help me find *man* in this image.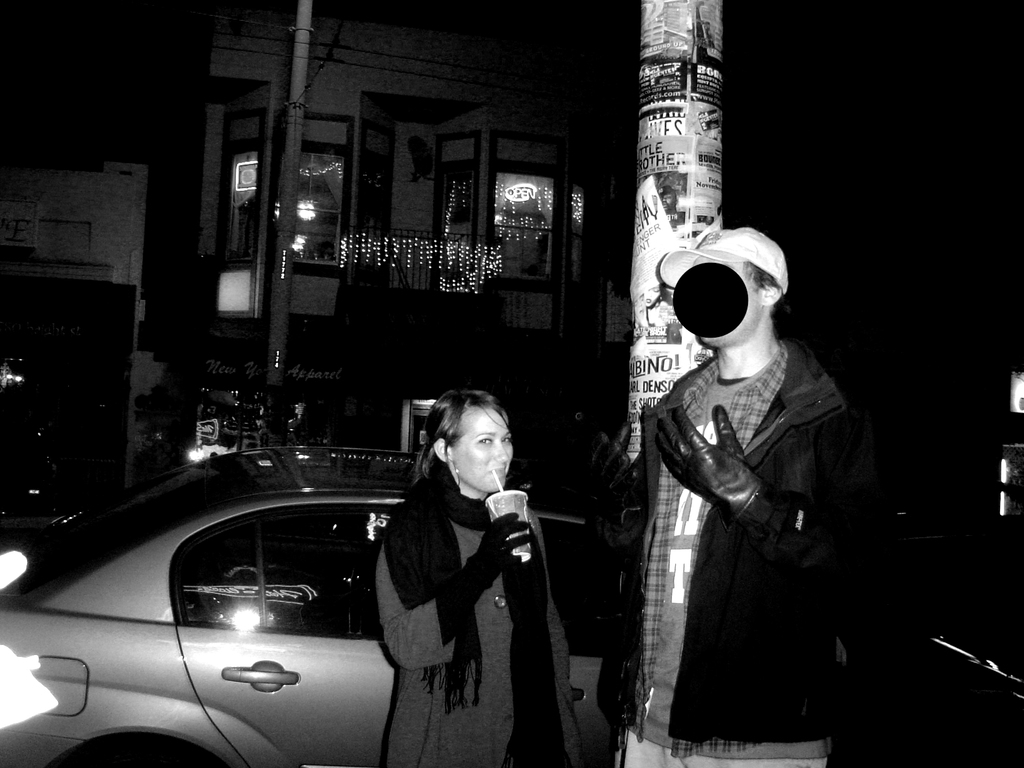
Found it: crop(615, 202, 883, 767).
